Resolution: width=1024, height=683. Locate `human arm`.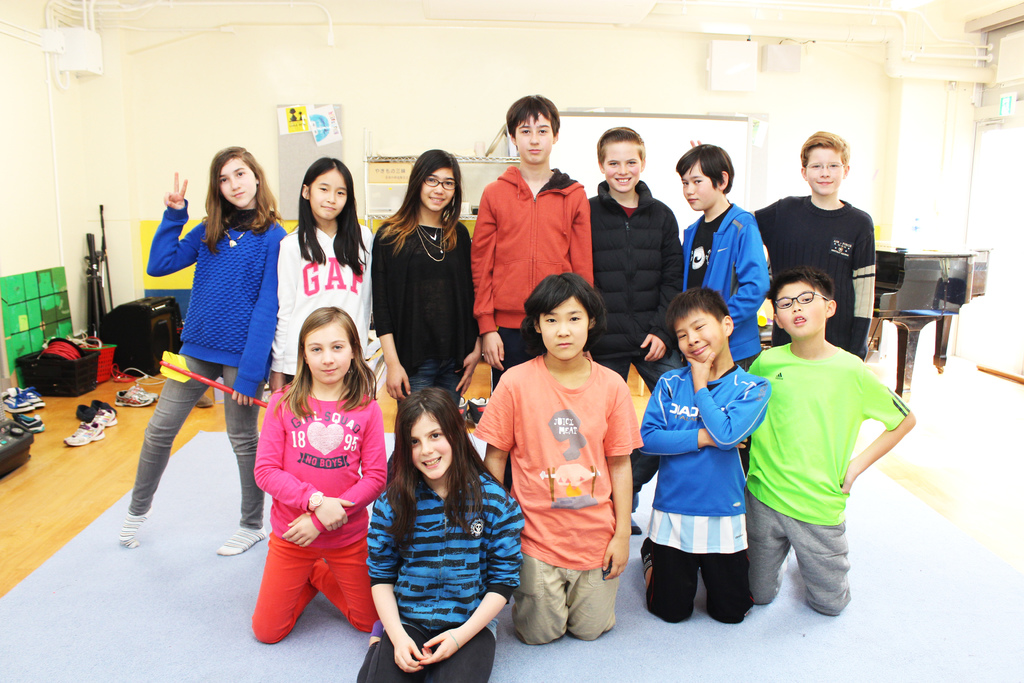
bbox(470, 368, 522, 490).
